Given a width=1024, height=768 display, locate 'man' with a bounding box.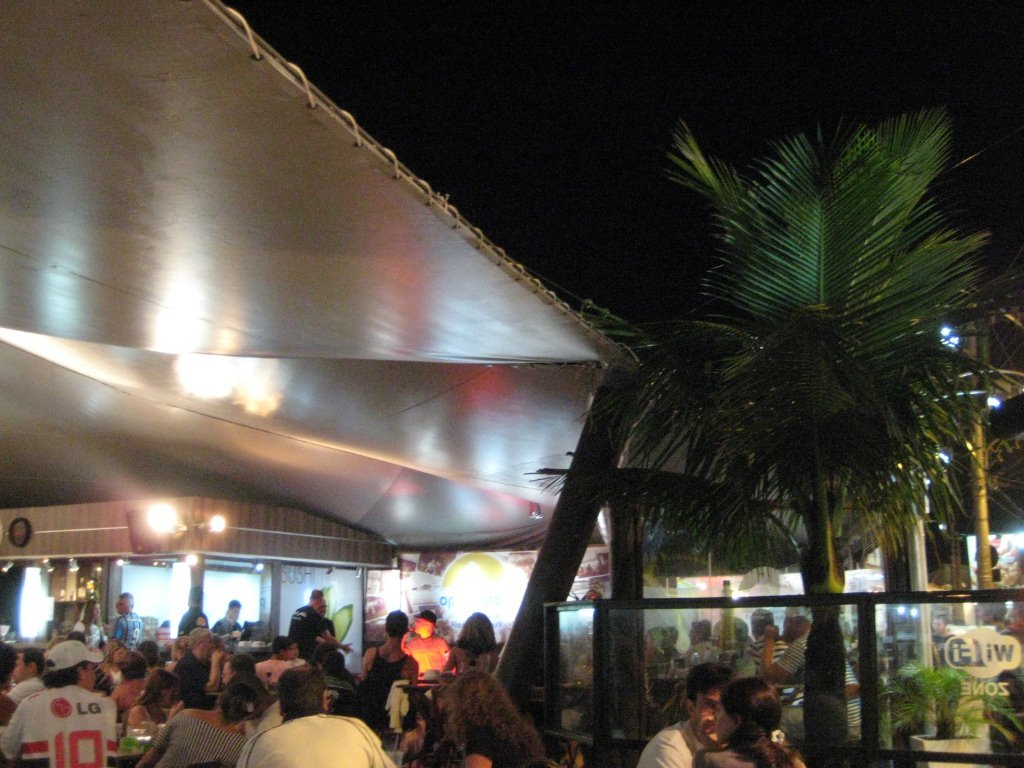
Located: rect(243, 667, 393, 767).
